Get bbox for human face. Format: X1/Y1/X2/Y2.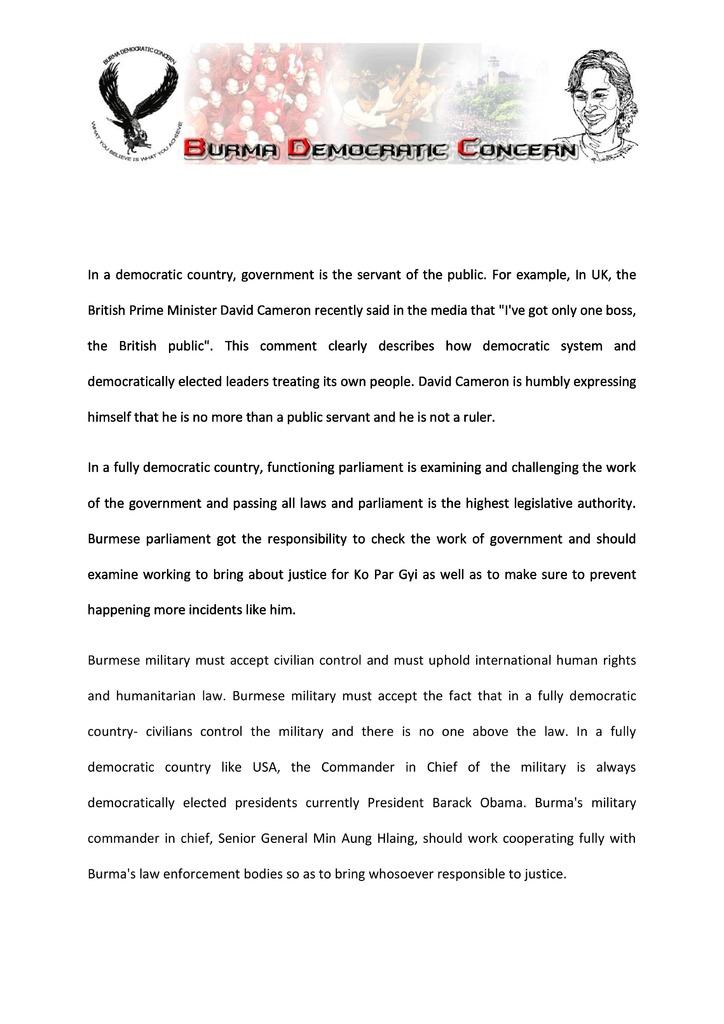
269/90/278/102.
